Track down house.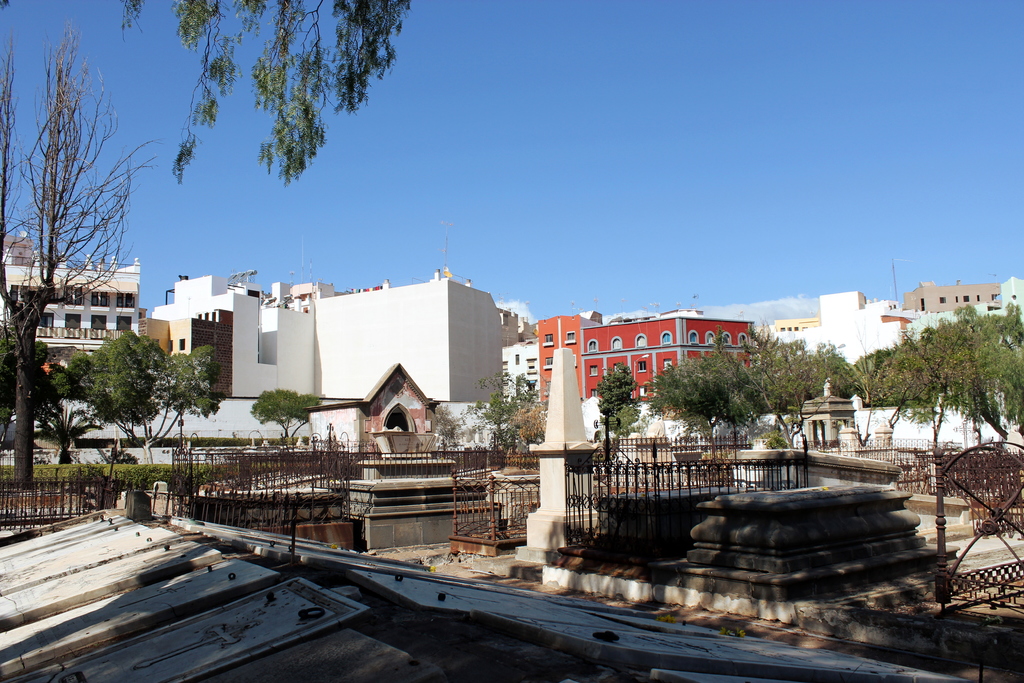
Tracked to 514:322:578:438.
